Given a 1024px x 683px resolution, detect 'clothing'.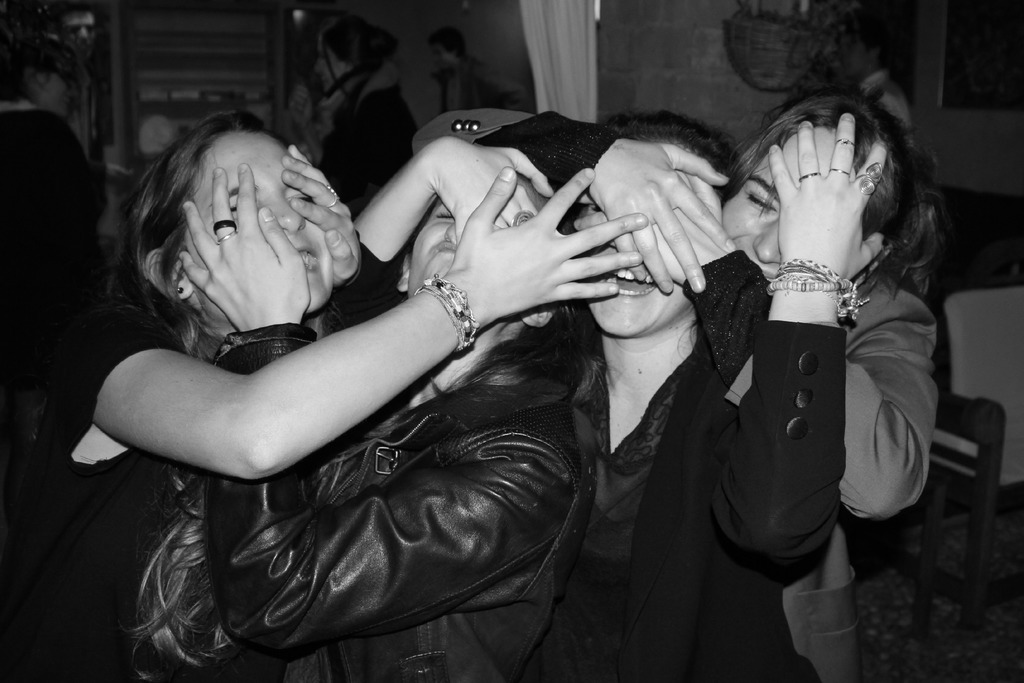
[left=564, top=310, right=852, bottom=682].
